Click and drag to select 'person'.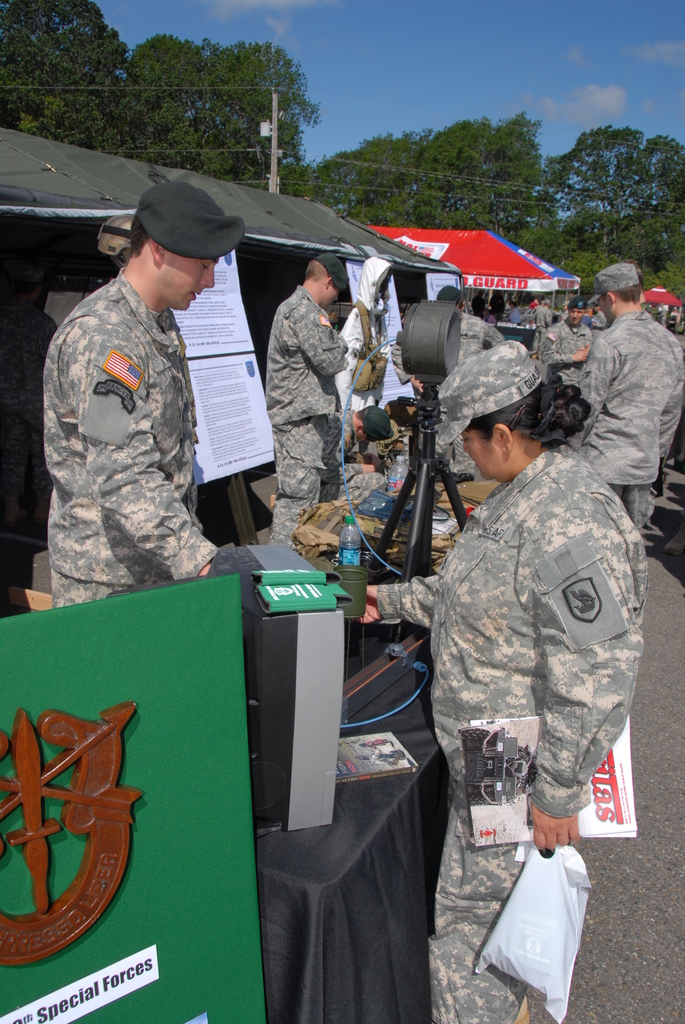
Selection: <region>353, 330, 654, 1023</region>.
